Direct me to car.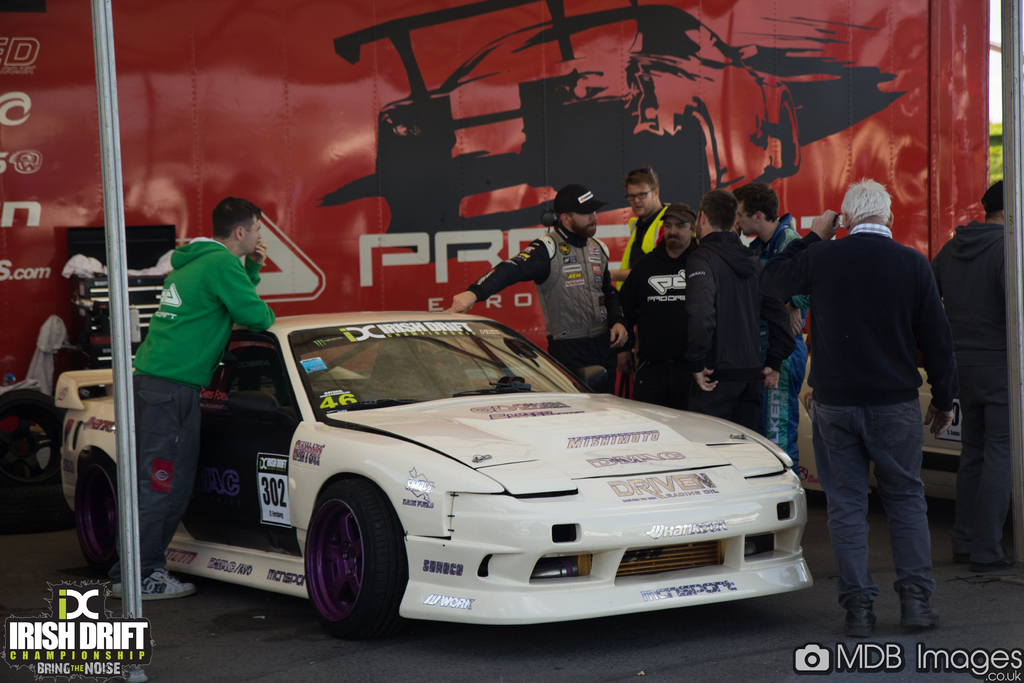
Direction: left=57, top=310, right=811, bottom=644.
